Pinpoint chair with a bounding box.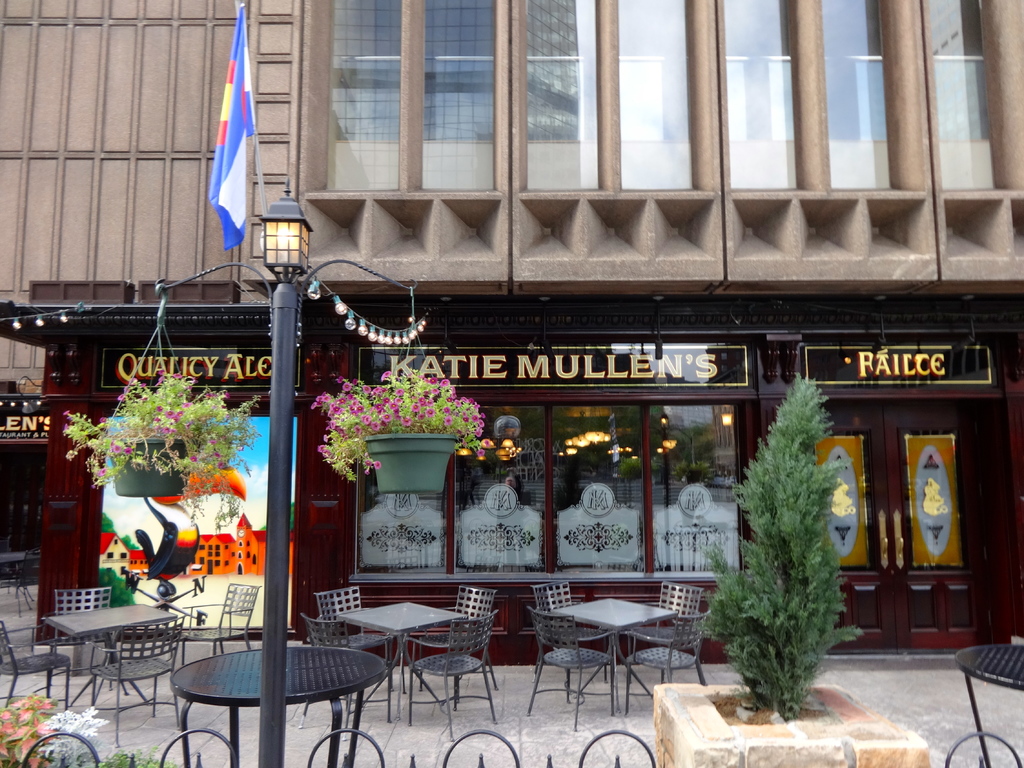
l=526, t=600, r=612, b=732.
